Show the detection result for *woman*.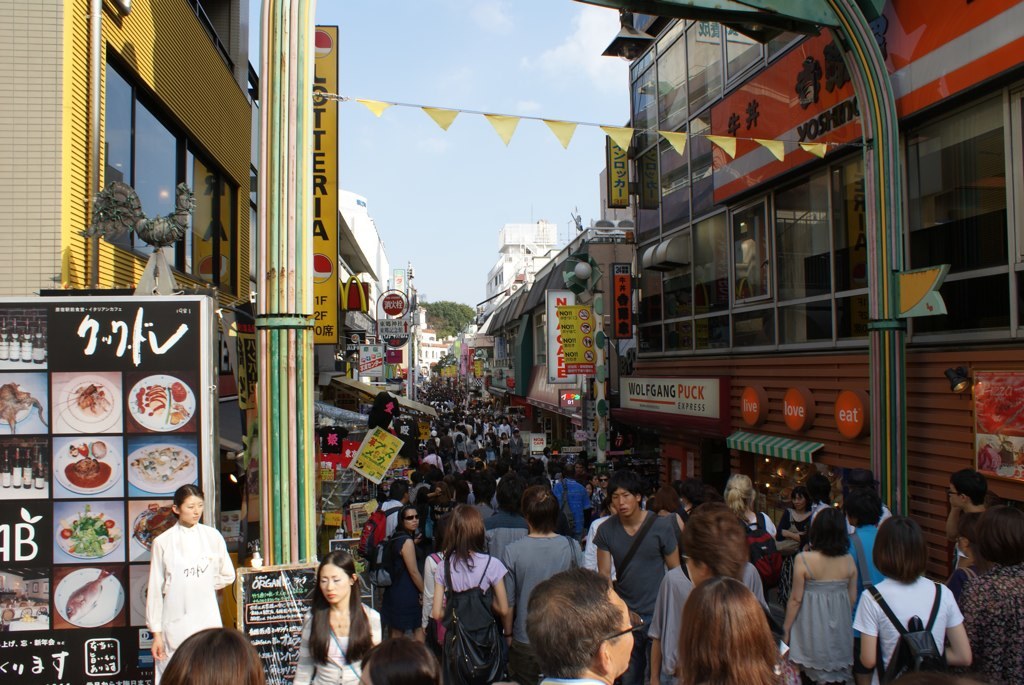
(left=147, top=482, right=233, bottom=684).
